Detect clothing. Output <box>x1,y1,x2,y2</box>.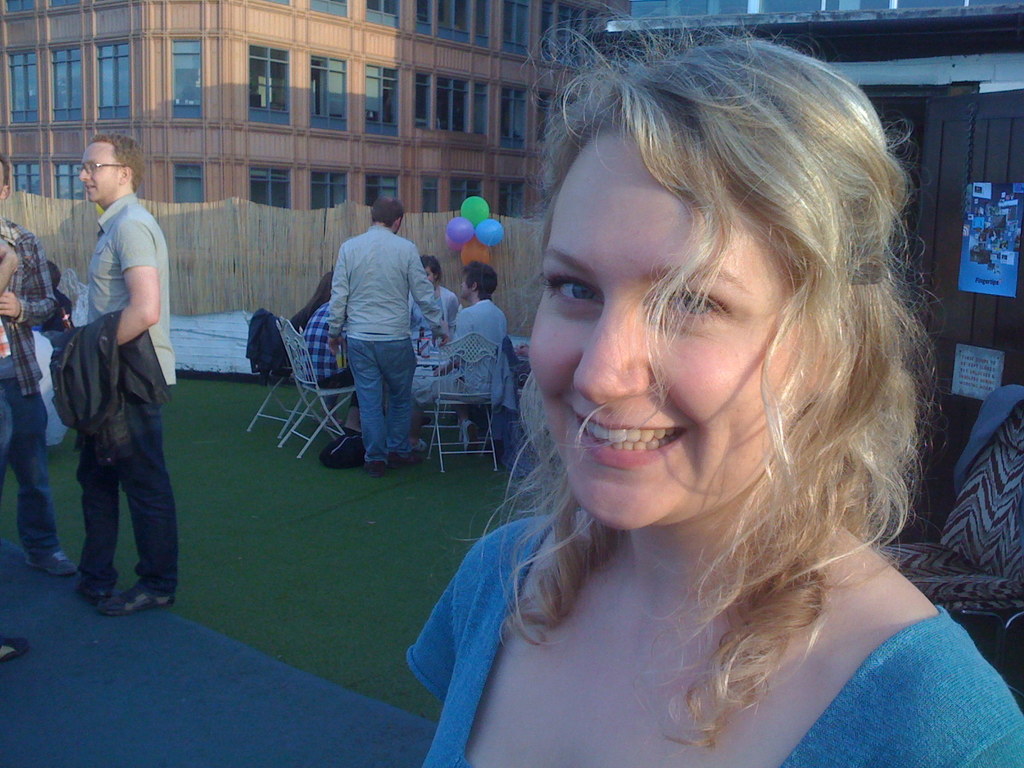
<box>410,281,457,388</box>.
